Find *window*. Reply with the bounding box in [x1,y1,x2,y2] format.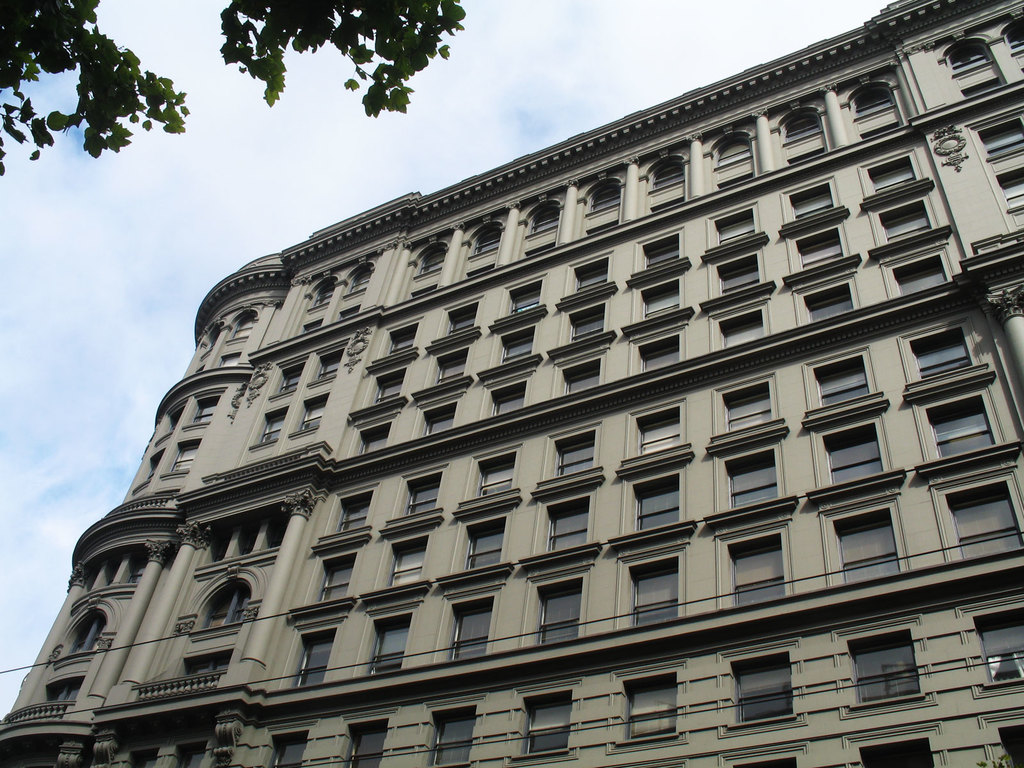
[857,730,936,767].
